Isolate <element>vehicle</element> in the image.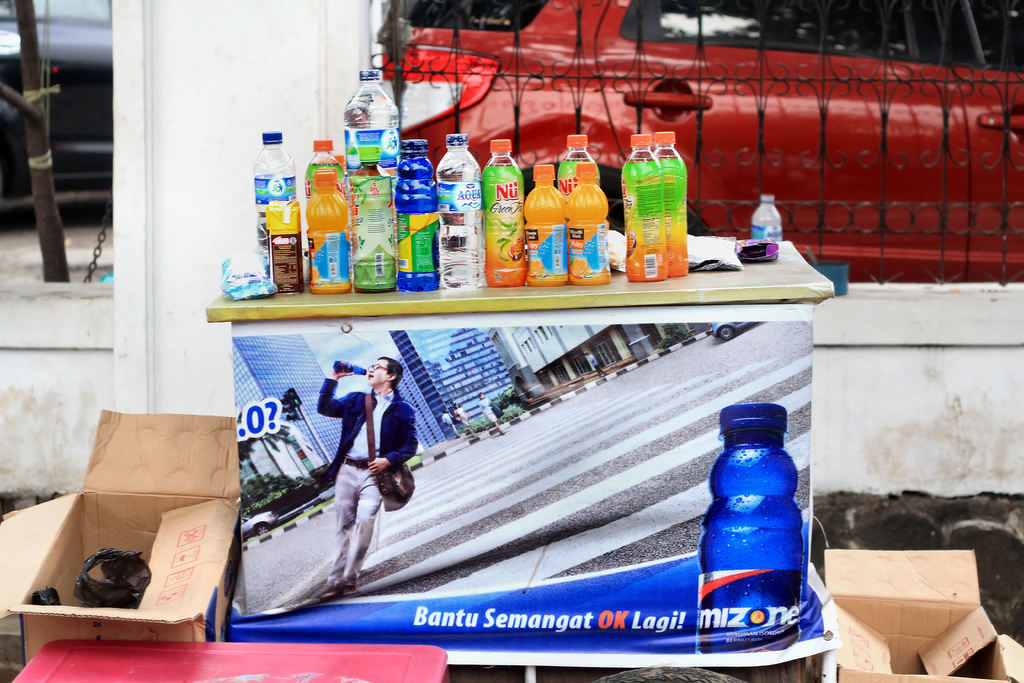
Isolated region: (left=0, top=0, right=116, bottom=219).
